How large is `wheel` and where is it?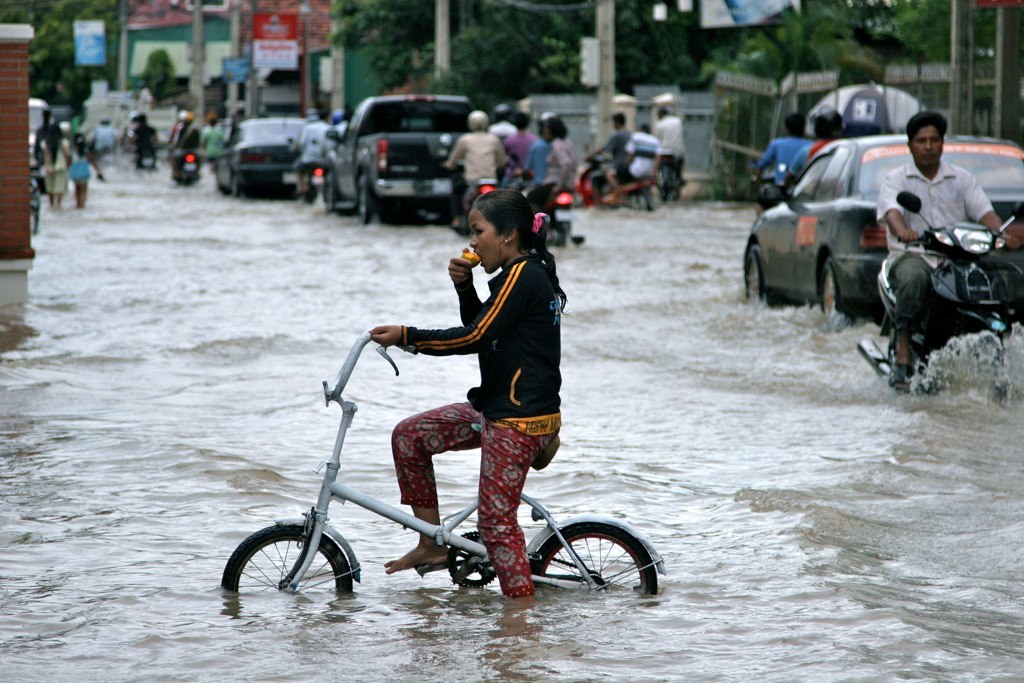
Bounding box: [left=530, top=522, right=658, bottom=594].
